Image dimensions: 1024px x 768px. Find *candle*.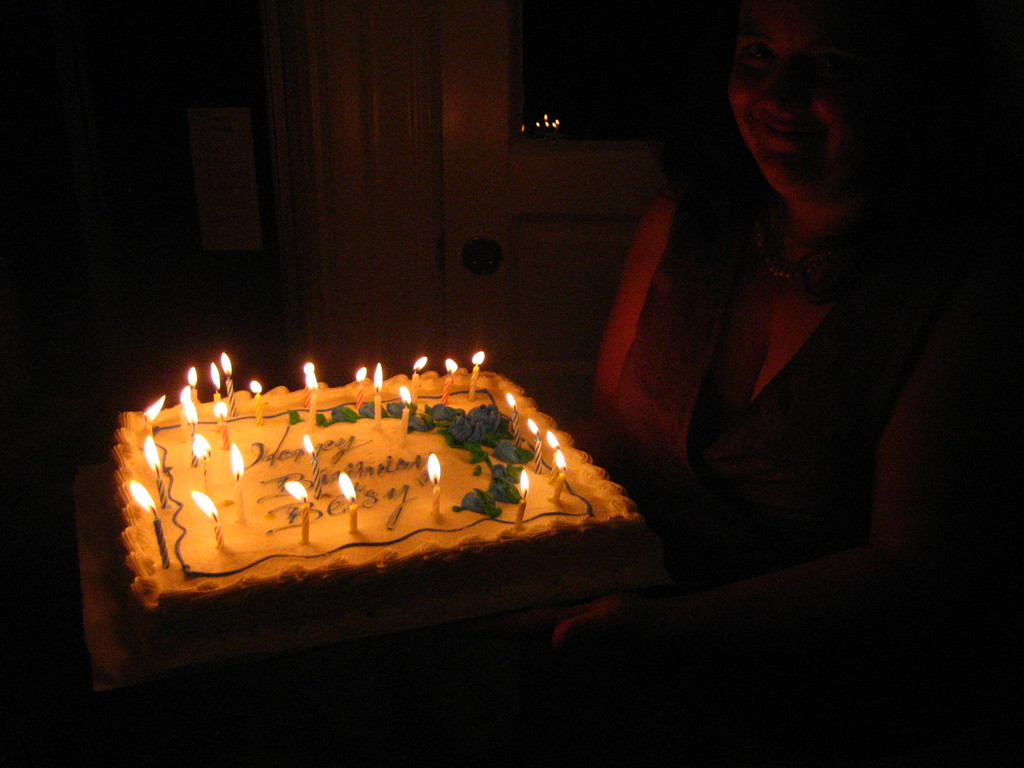
box(508, 397, 521, 447).
